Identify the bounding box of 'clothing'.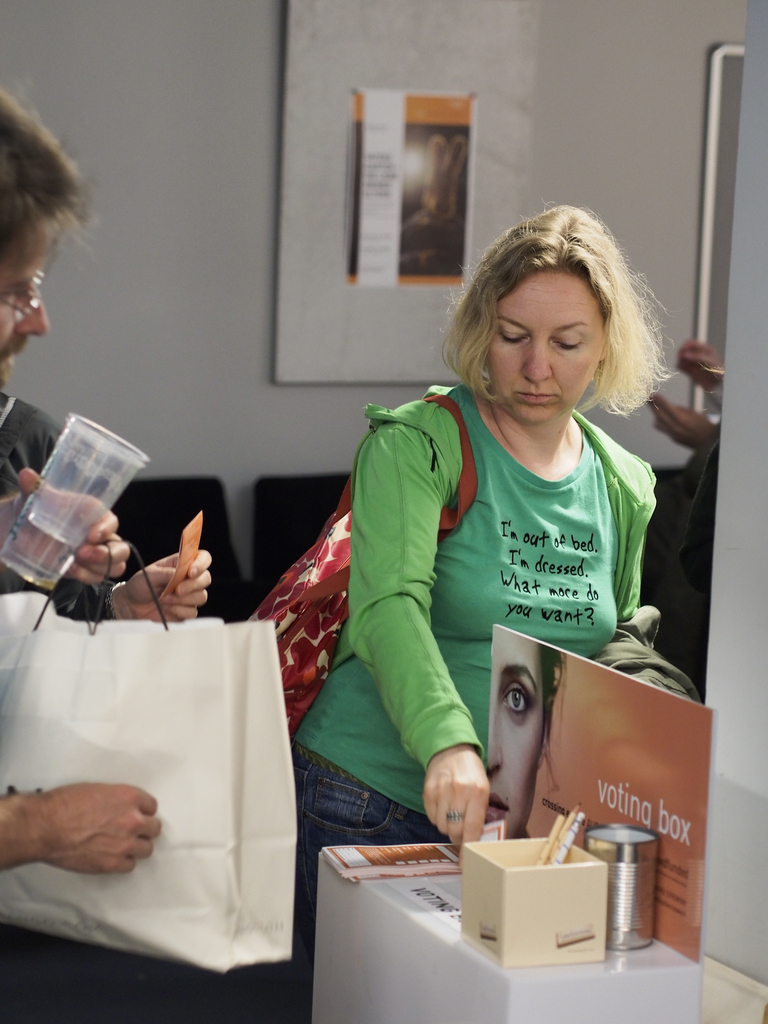
rect(585, 631, 696, 715).
